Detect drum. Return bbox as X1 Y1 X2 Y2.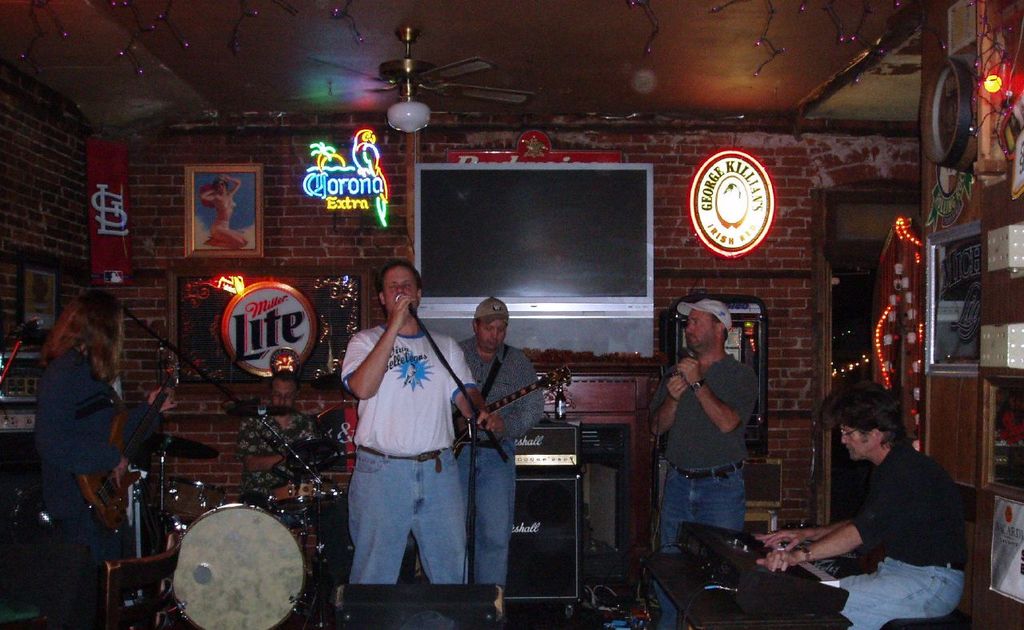
162 480 228 528.
